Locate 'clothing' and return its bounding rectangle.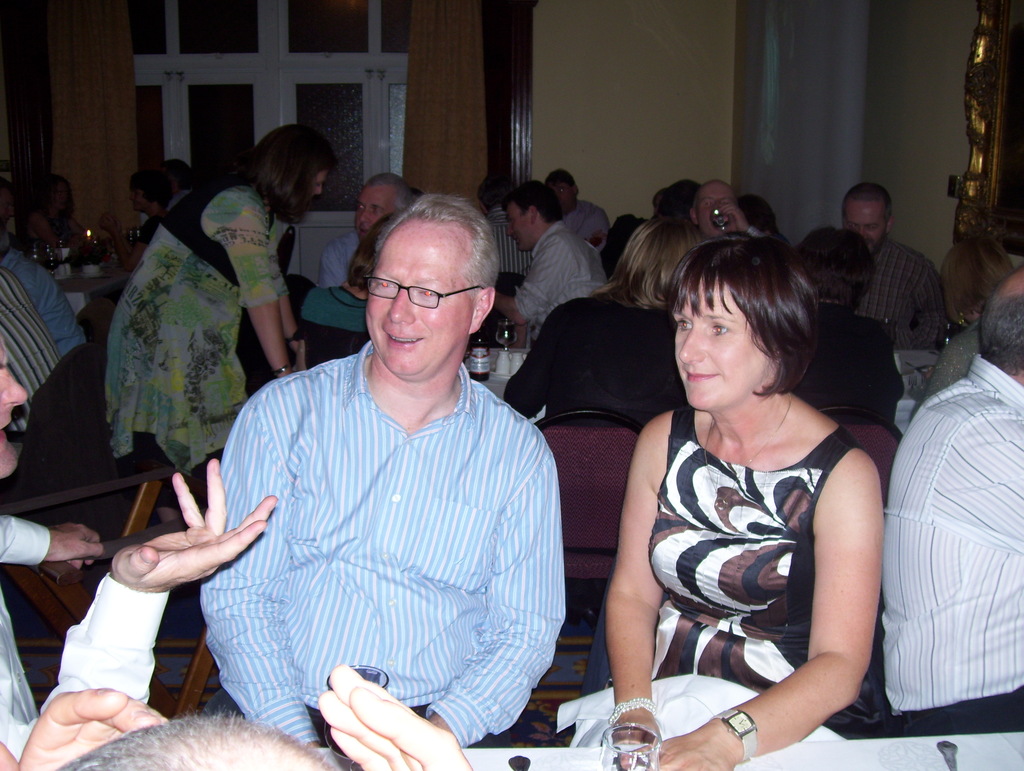
BBox(855, 229, 951, 350).
